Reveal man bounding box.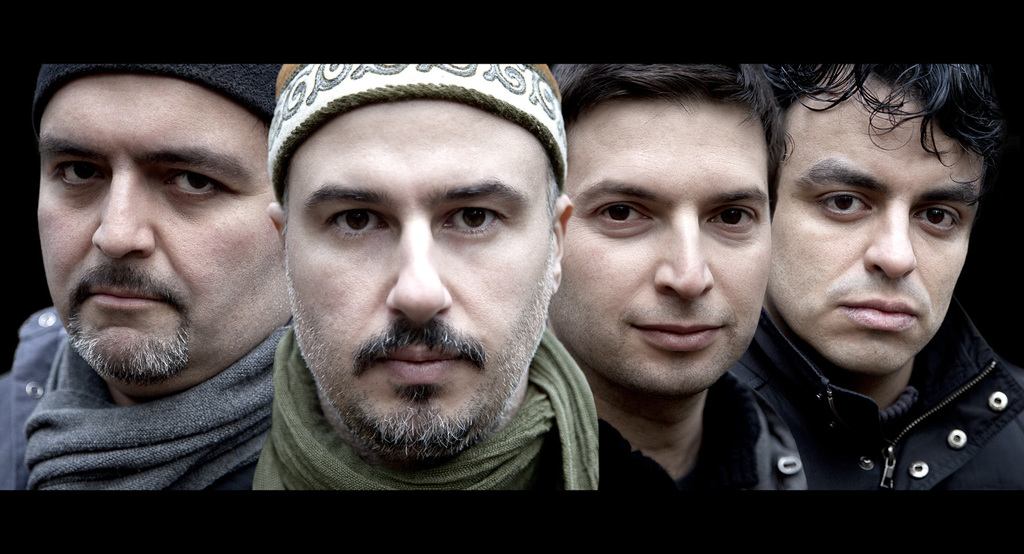
Revealed: Rect(554, 60, 808, 490).
